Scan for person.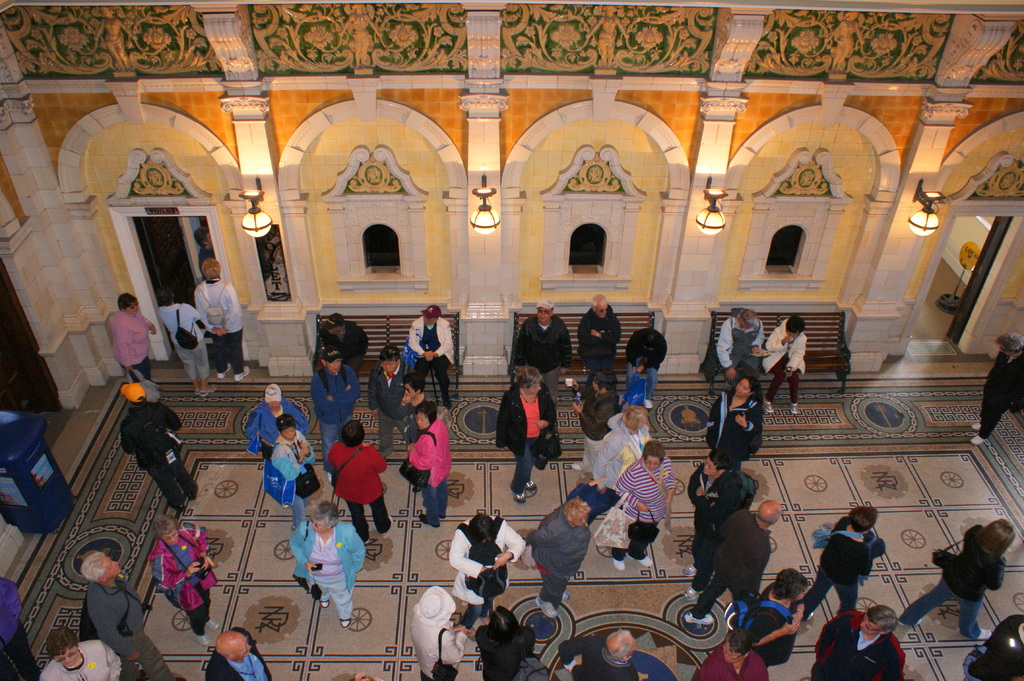
Scan result: pyautogui.locateOnScreen(803, 602, 906, 680).
